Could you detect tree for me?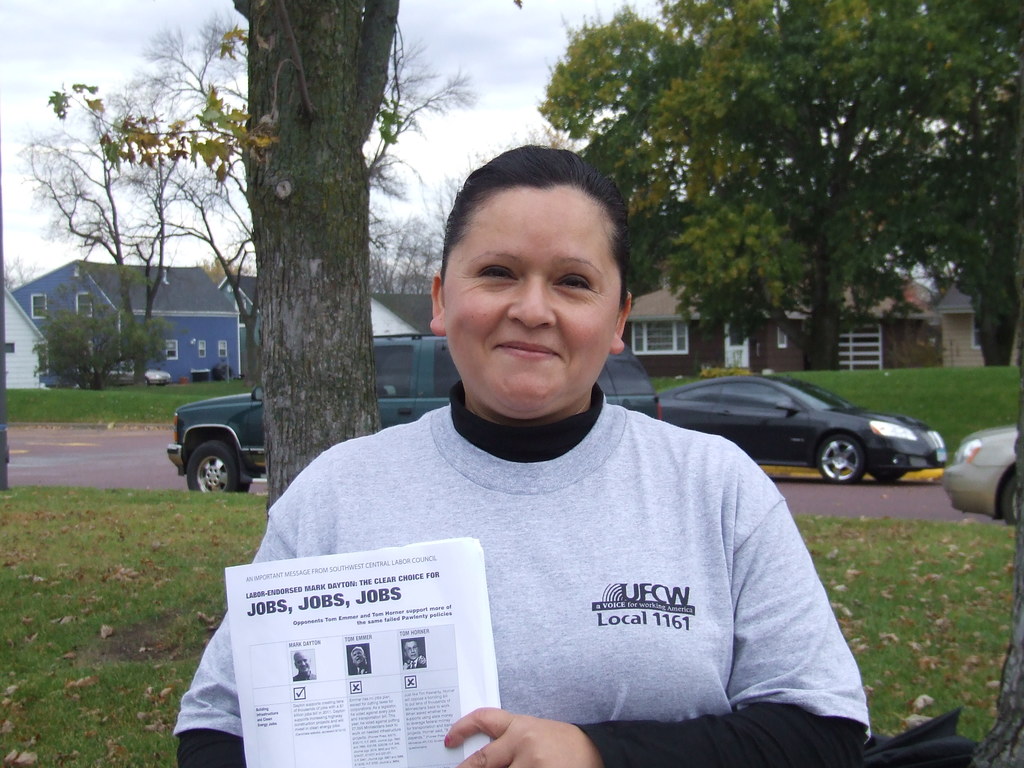
Detection result: <box>12,70,188,376</box>.
